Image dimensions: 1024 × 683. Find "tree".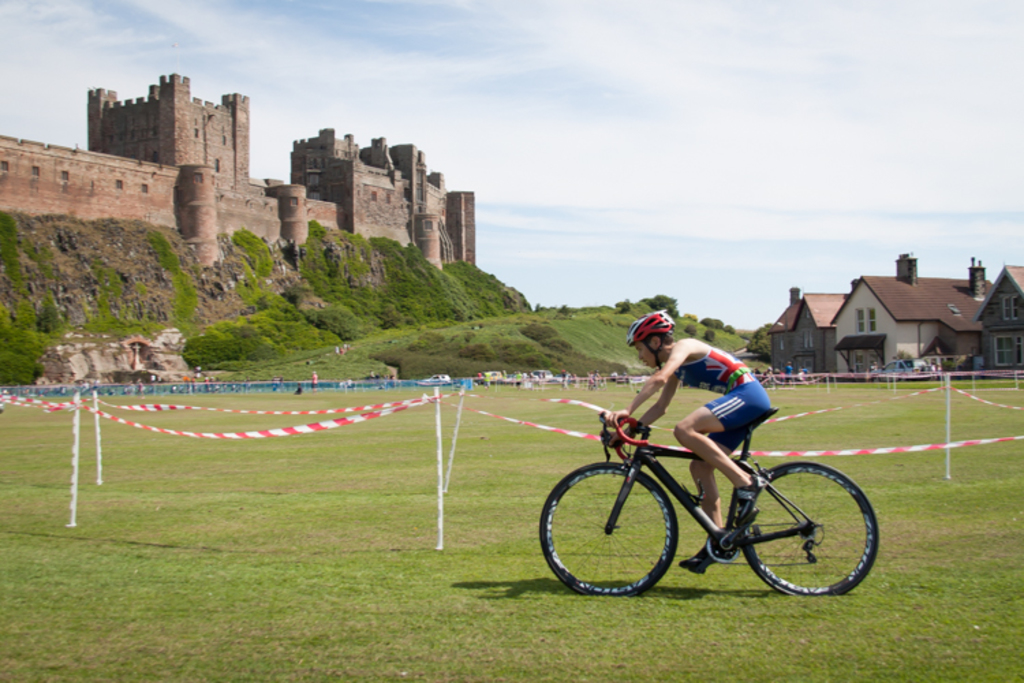
BBox(745, 321, 774, 363).
